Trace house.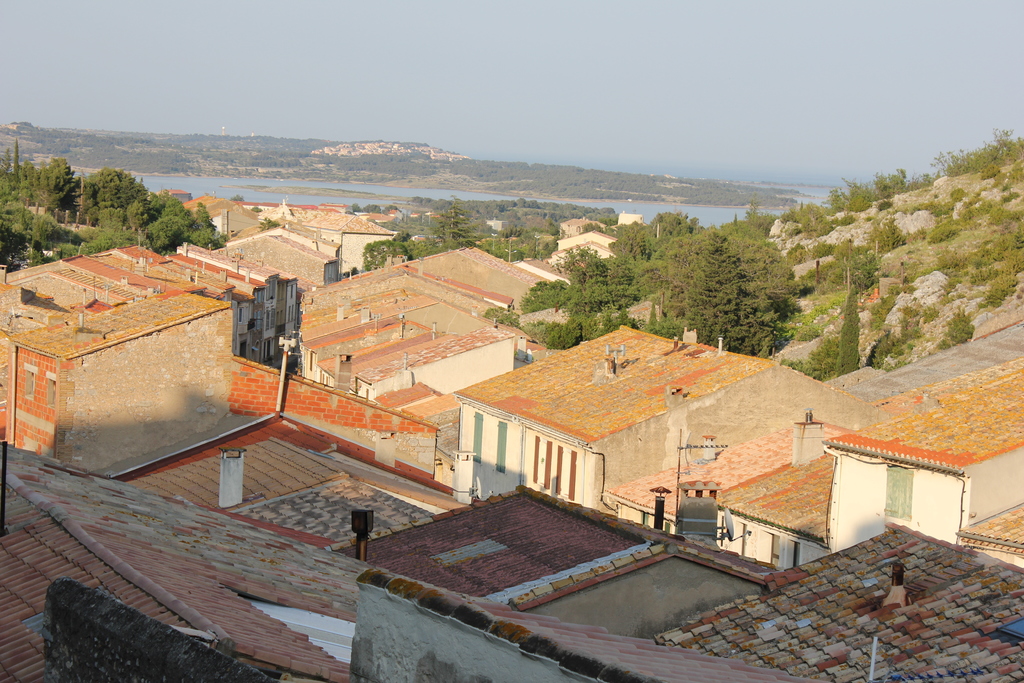
Traced to (x1=708, y1=447, x2=834, y2=557).
